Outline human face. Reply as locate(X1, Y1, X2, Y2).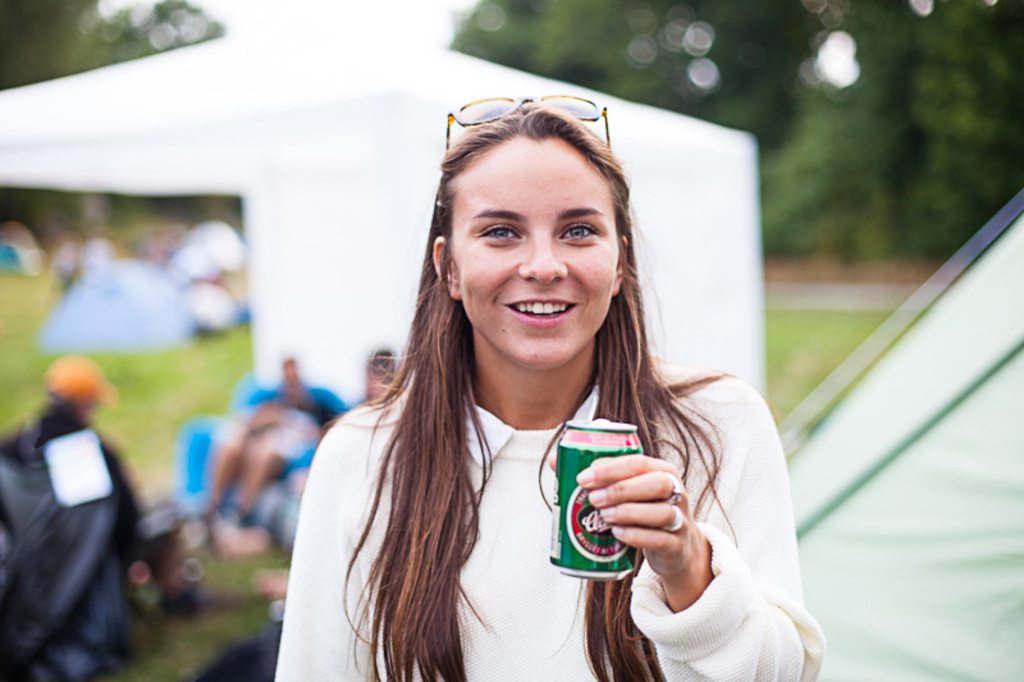
locate(445, 141, 616, 372).
